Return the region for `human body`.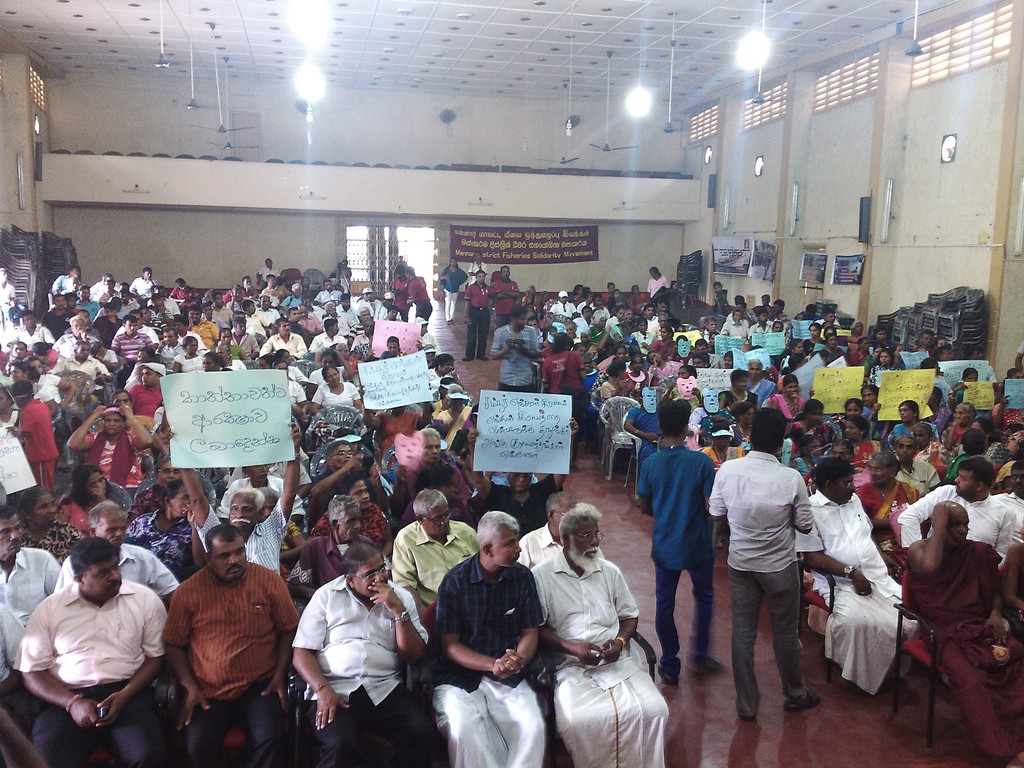
722,416,836,731.
